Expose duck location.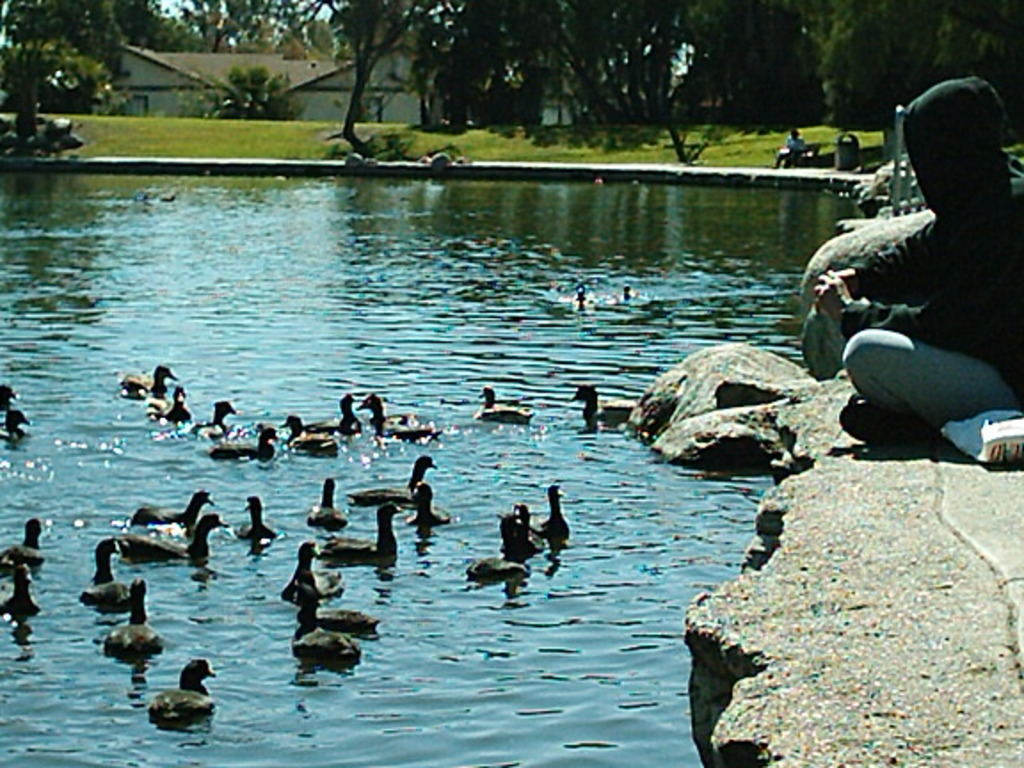
Exposed at box=[524, 480, 565, 544].
